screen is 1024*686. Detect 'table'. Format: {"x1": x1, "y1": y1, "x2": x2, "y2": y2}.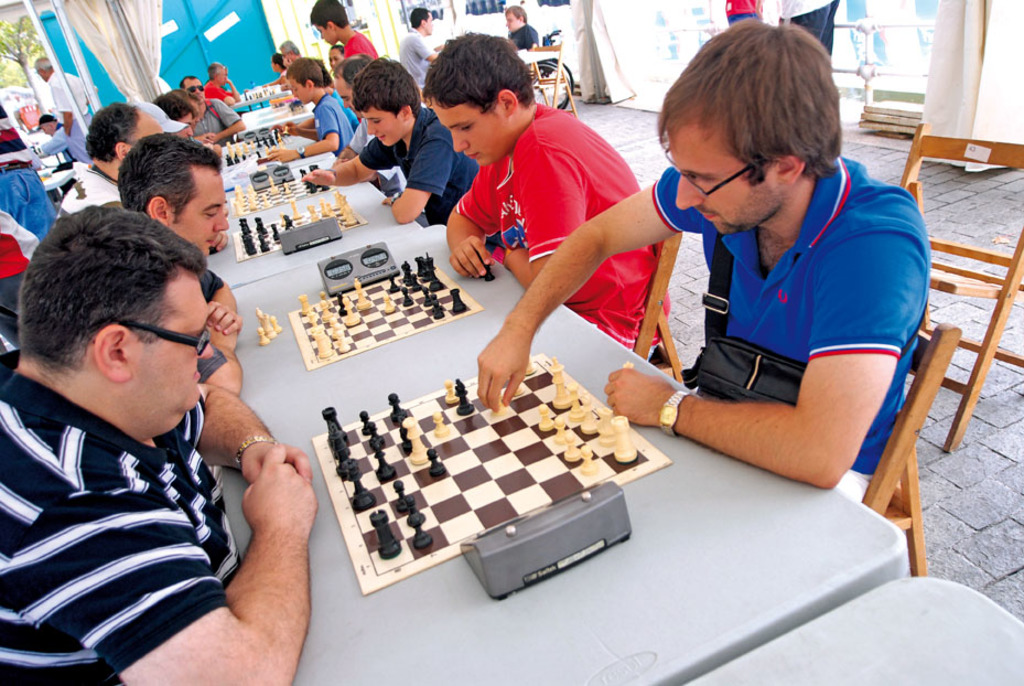
{"x1": 669, "y1": 568, "x2": 1023, "y2": 685}.
